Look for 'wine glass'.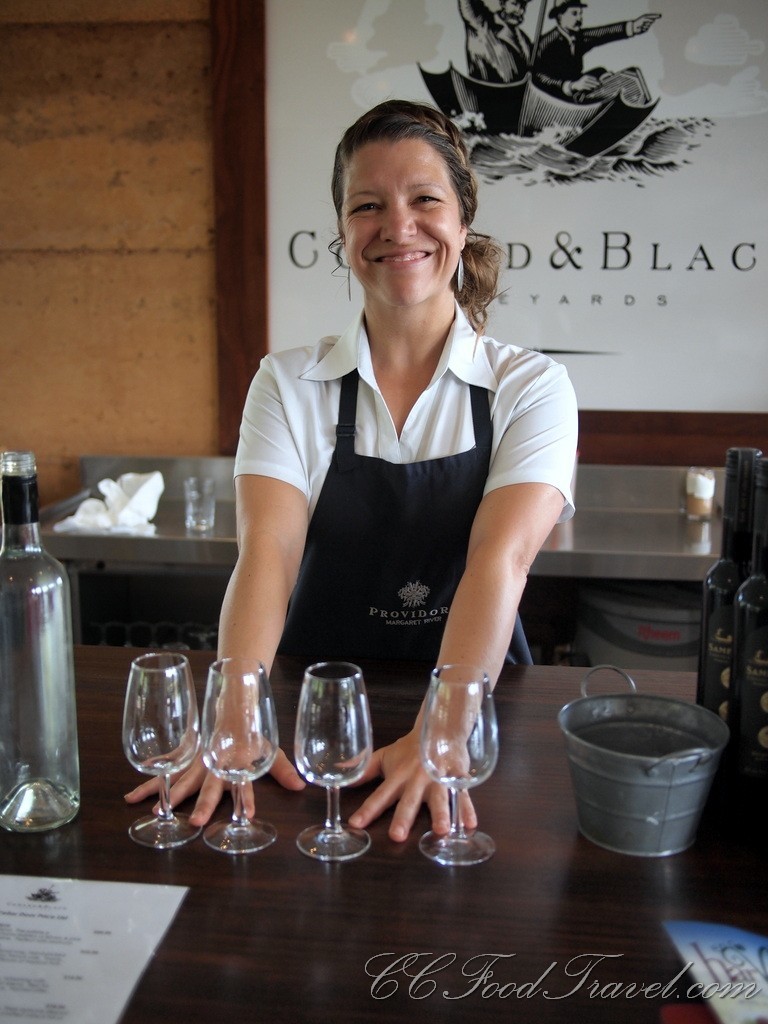
Found: Rect(204, 659, 278, 856).
